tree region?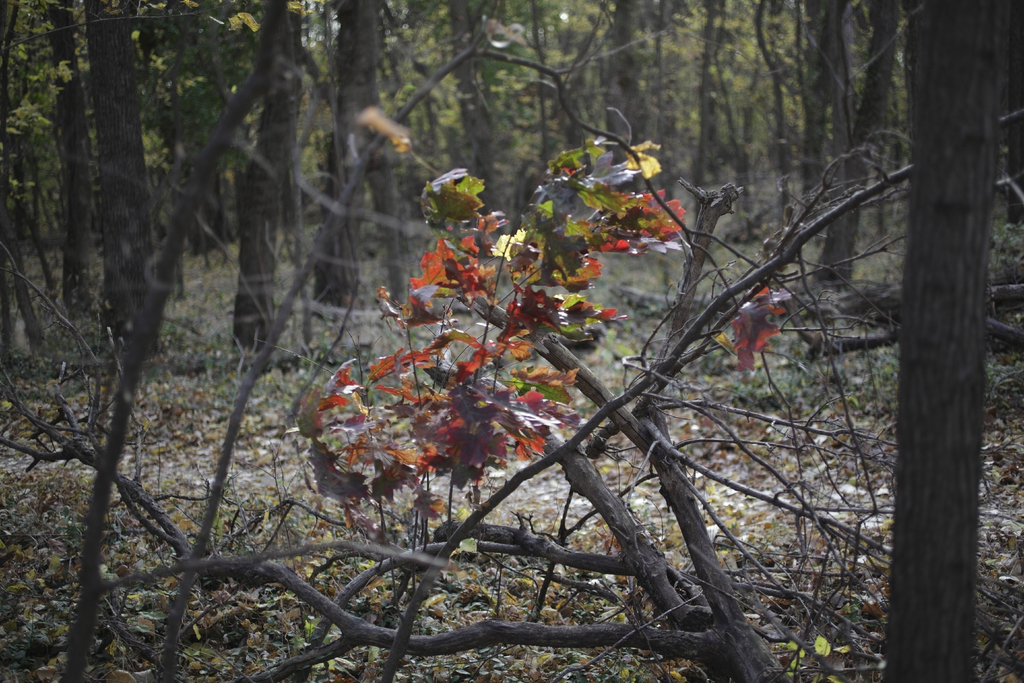
region(742, 4, 911, 547)
